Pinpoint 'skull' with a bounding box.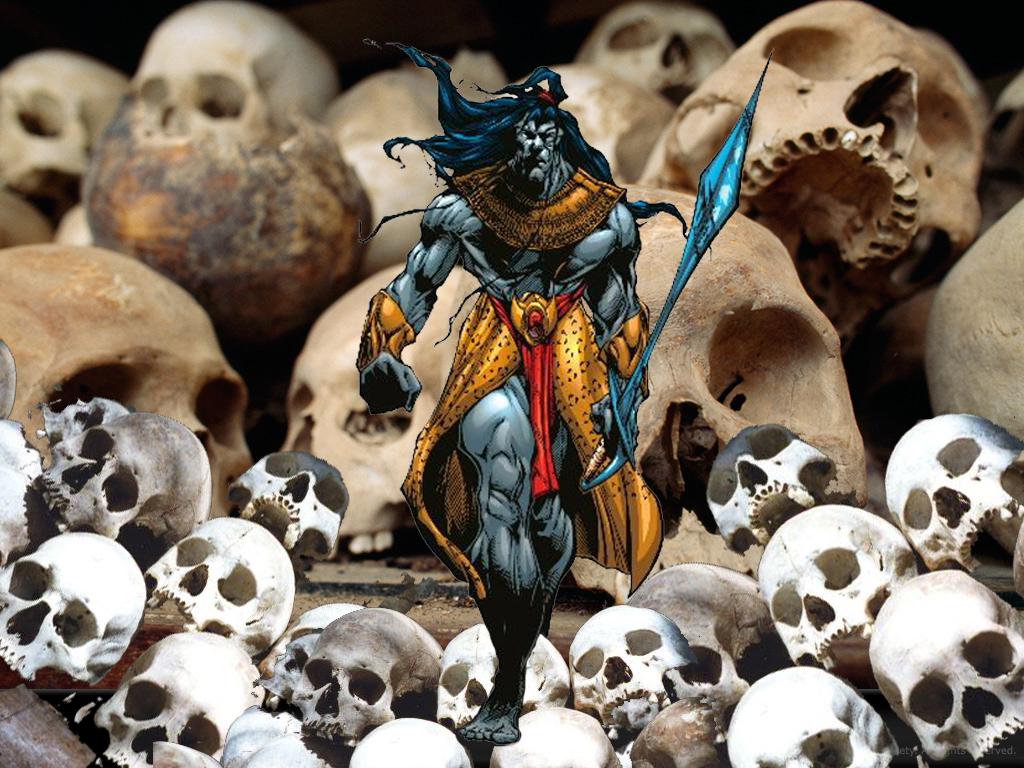
crop(224, 442, 356, 577).
